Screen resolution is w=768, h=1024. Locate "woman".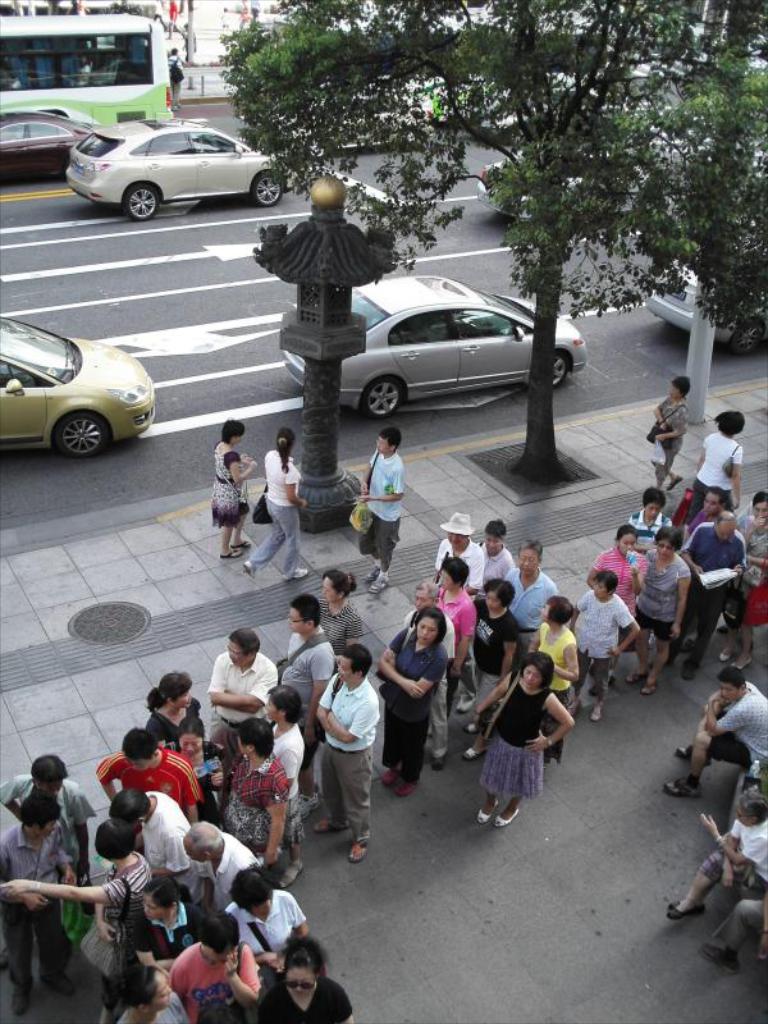
(311,568,372,669).
